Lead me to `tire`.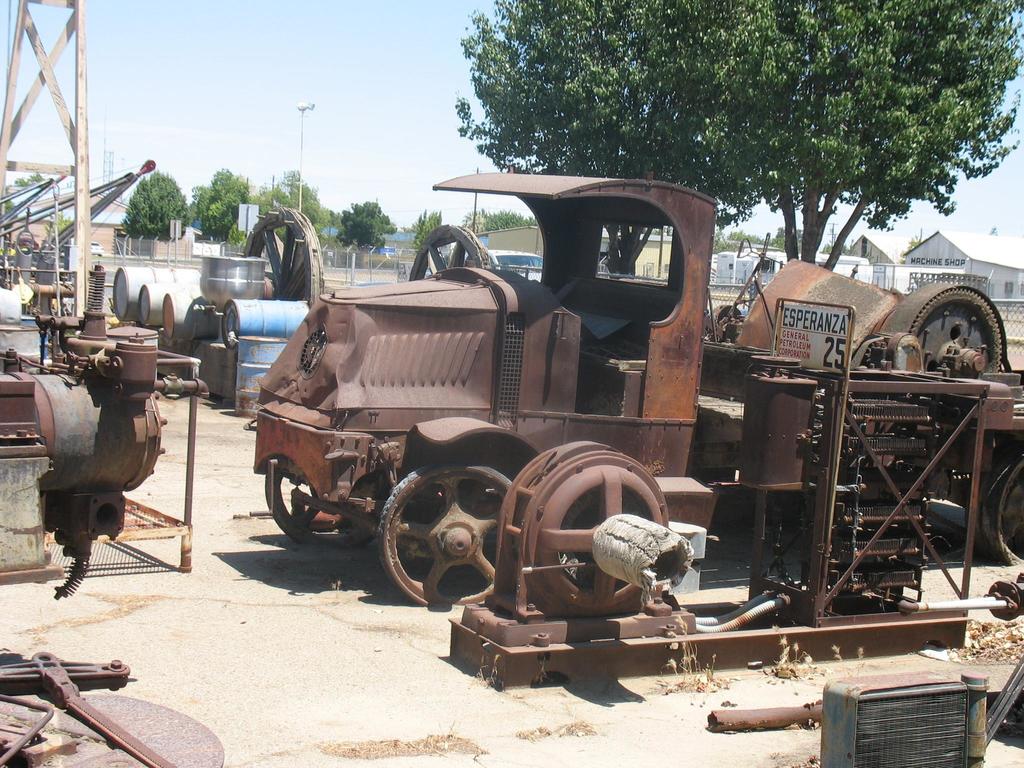
Lead to crop(260, 454, 388, 545).
